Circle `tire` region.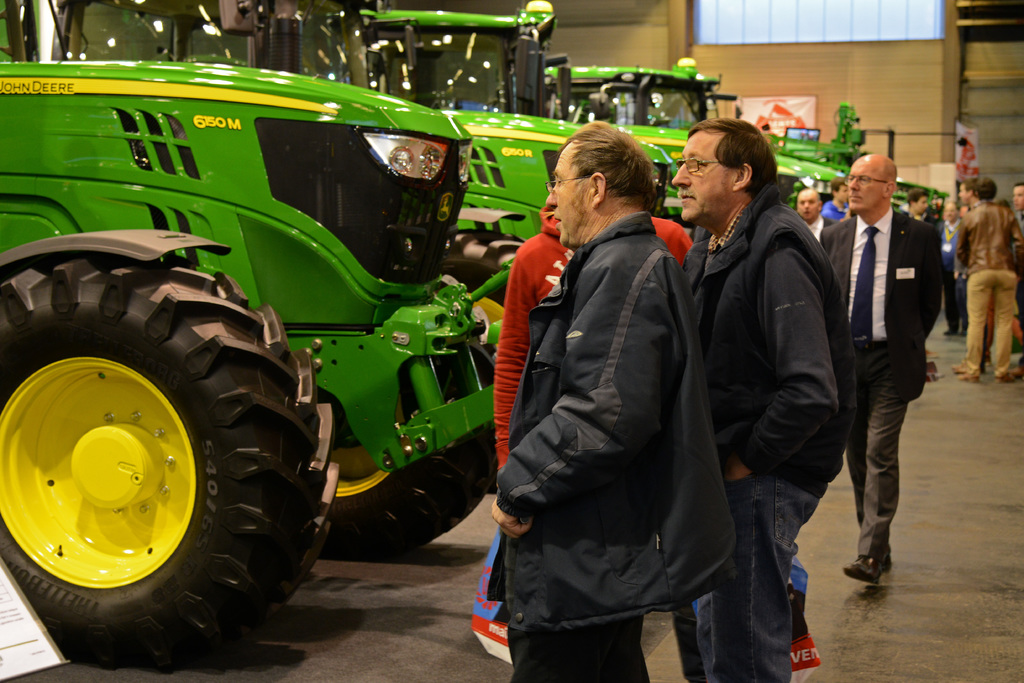
Region: region(10, 272, 323, 675).
